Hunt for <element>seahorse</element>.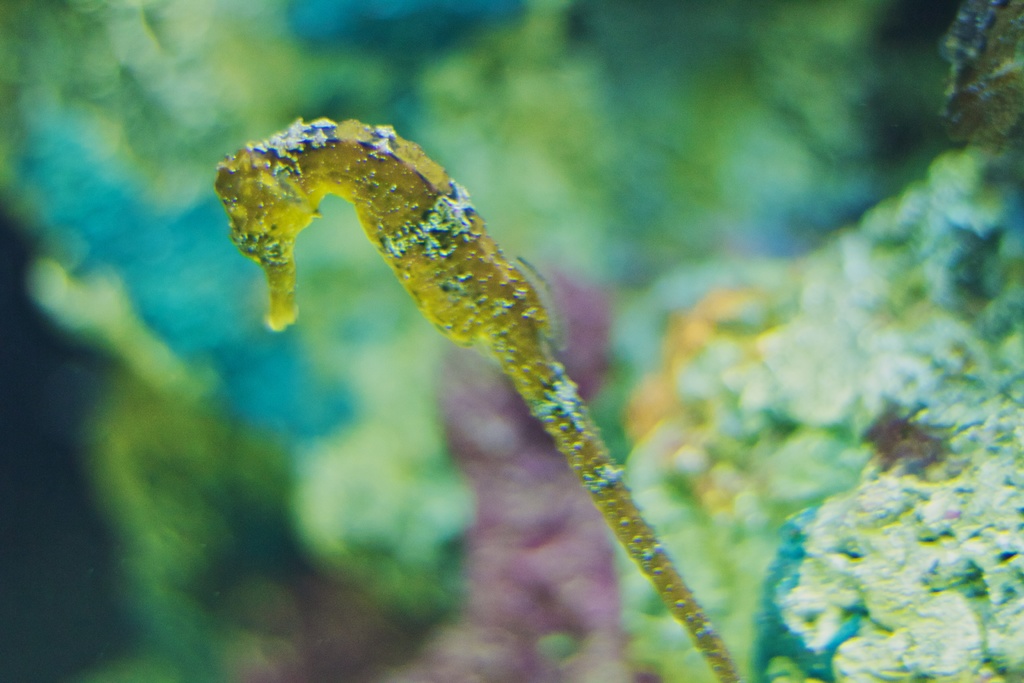
Hunted down at detection(215, 117, 744, 682).
